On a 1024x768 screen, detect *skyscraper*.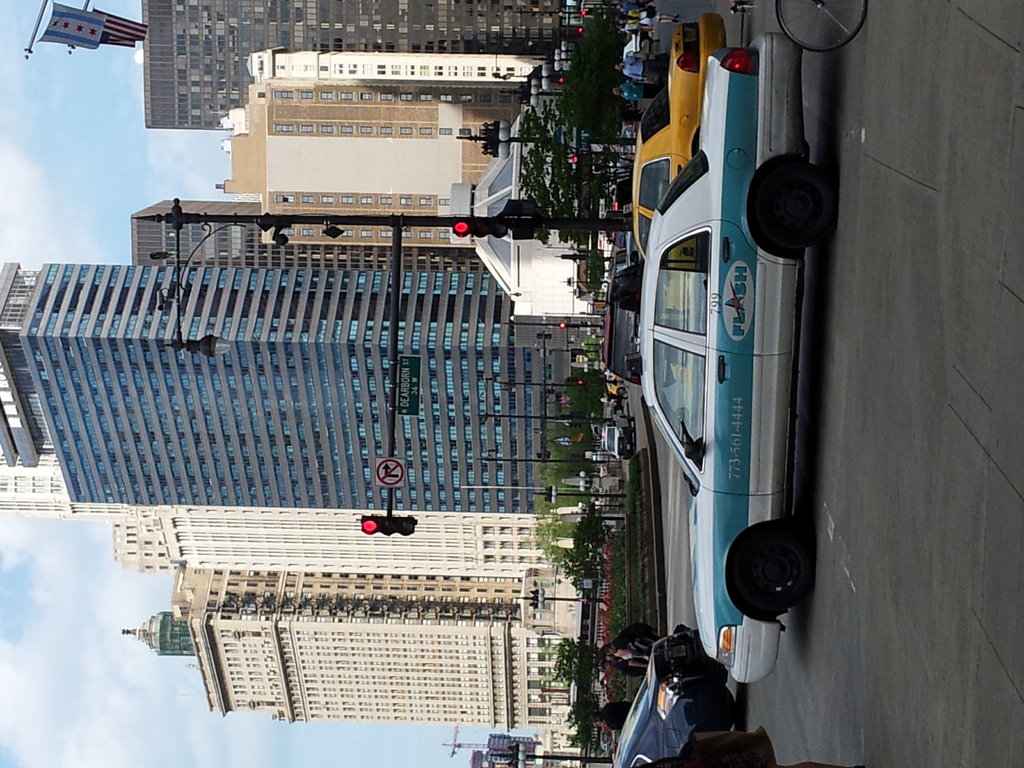
l=129, t=192, r=475, b=249.
